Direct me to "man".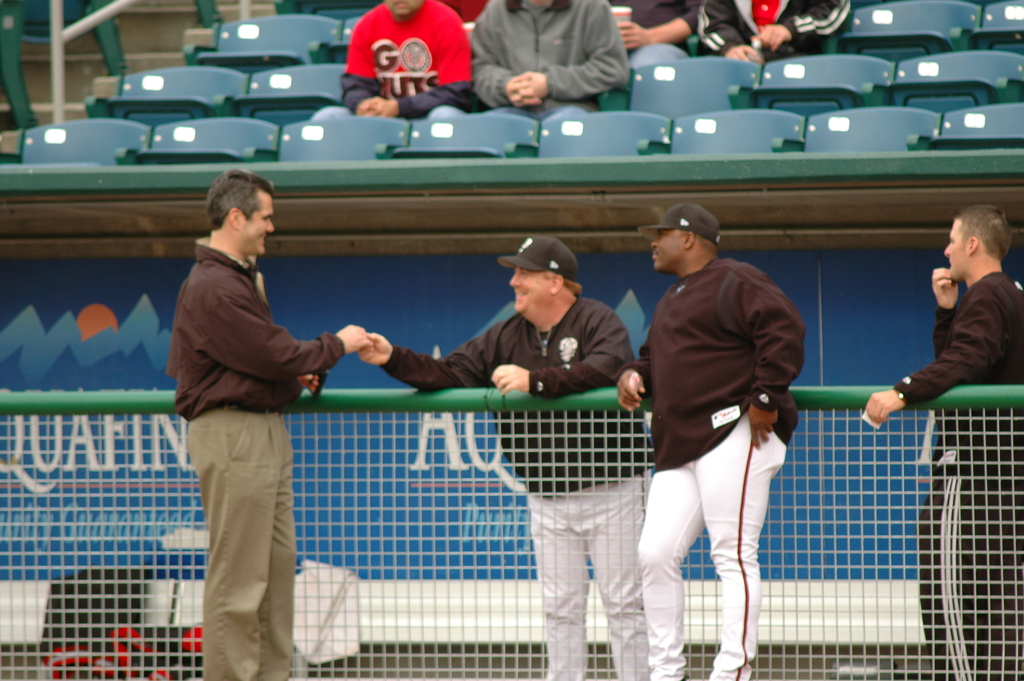
Direction: x1=463 y1=0 x2=633 y2=124.
